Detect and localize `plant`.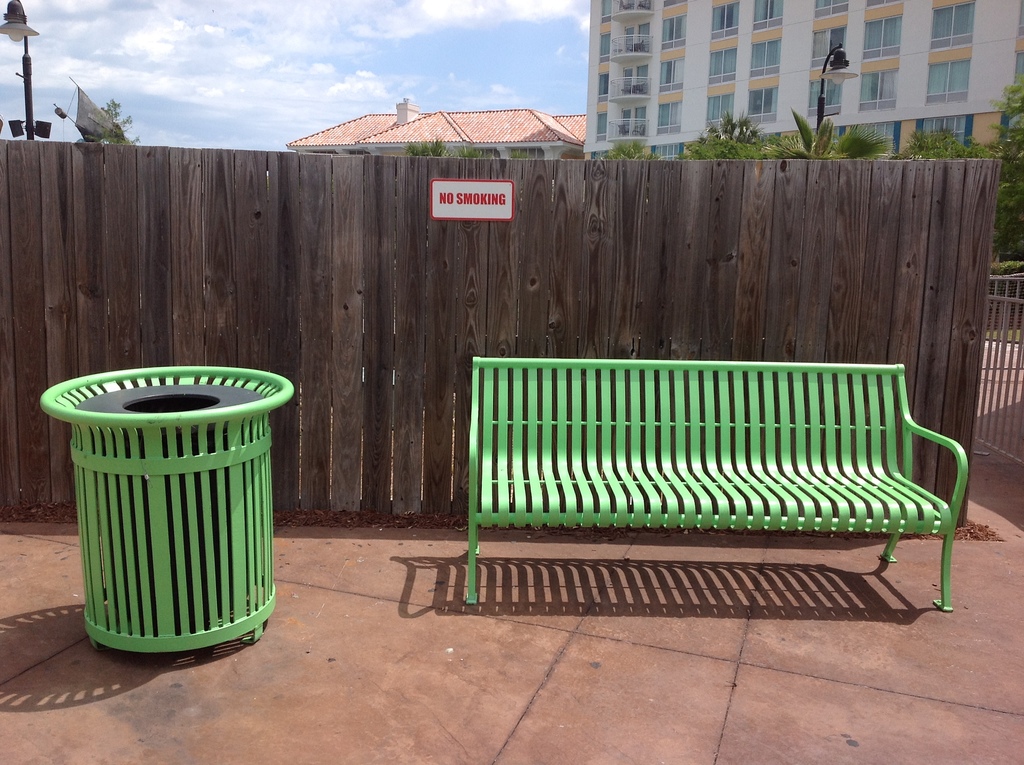
Localized at box=[753, 104, 863, 161].
